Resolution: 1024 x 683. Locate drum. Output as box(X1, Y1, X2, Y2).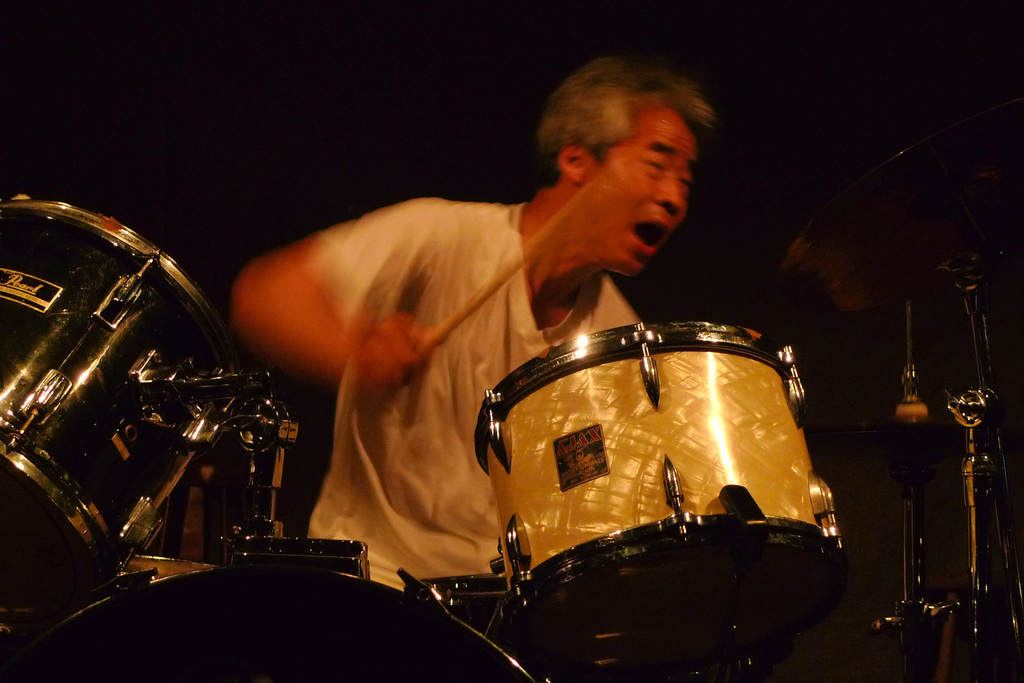
box(473, 318, 847, 643).
